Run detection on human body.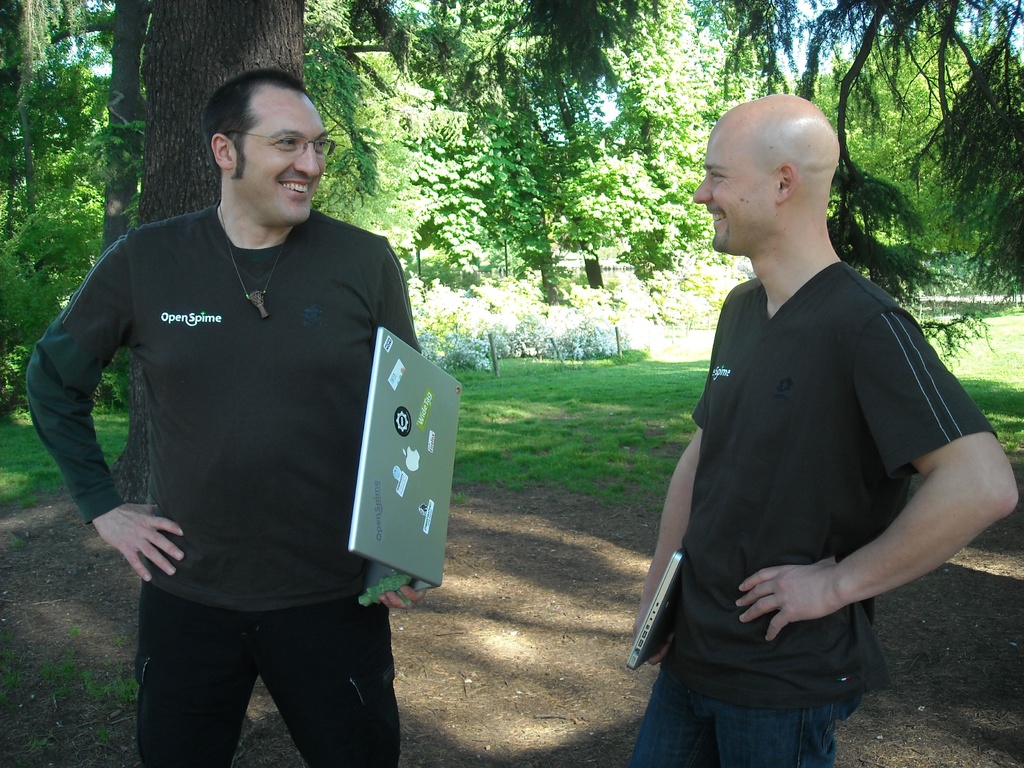
Result: (20,64,421,767).
